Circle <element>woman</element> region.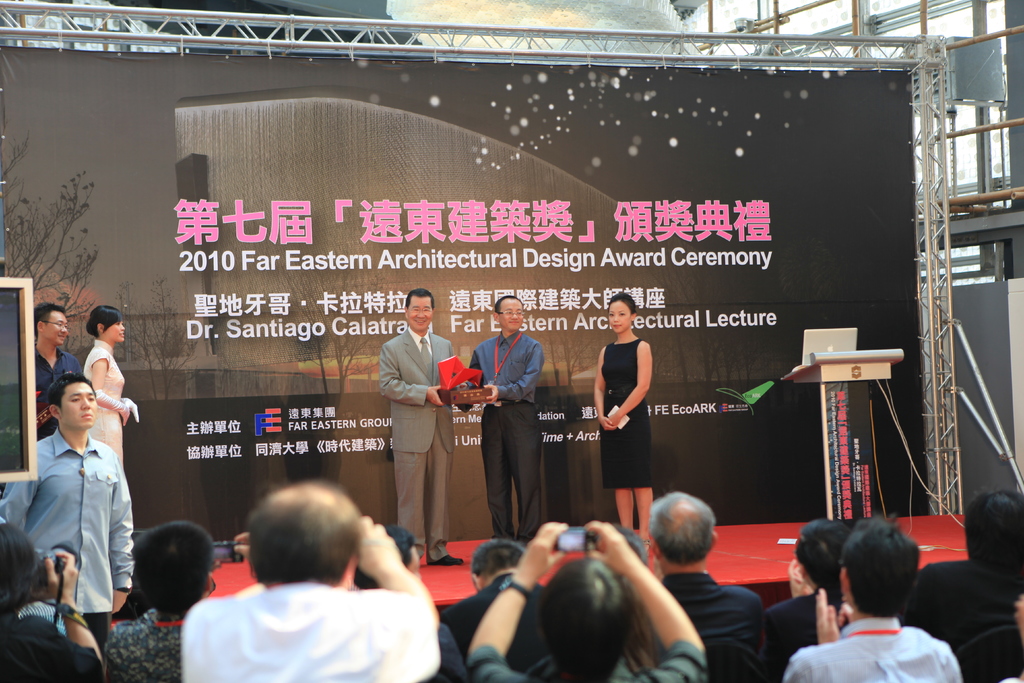
Region: <box>583,294,664,538</box>.
